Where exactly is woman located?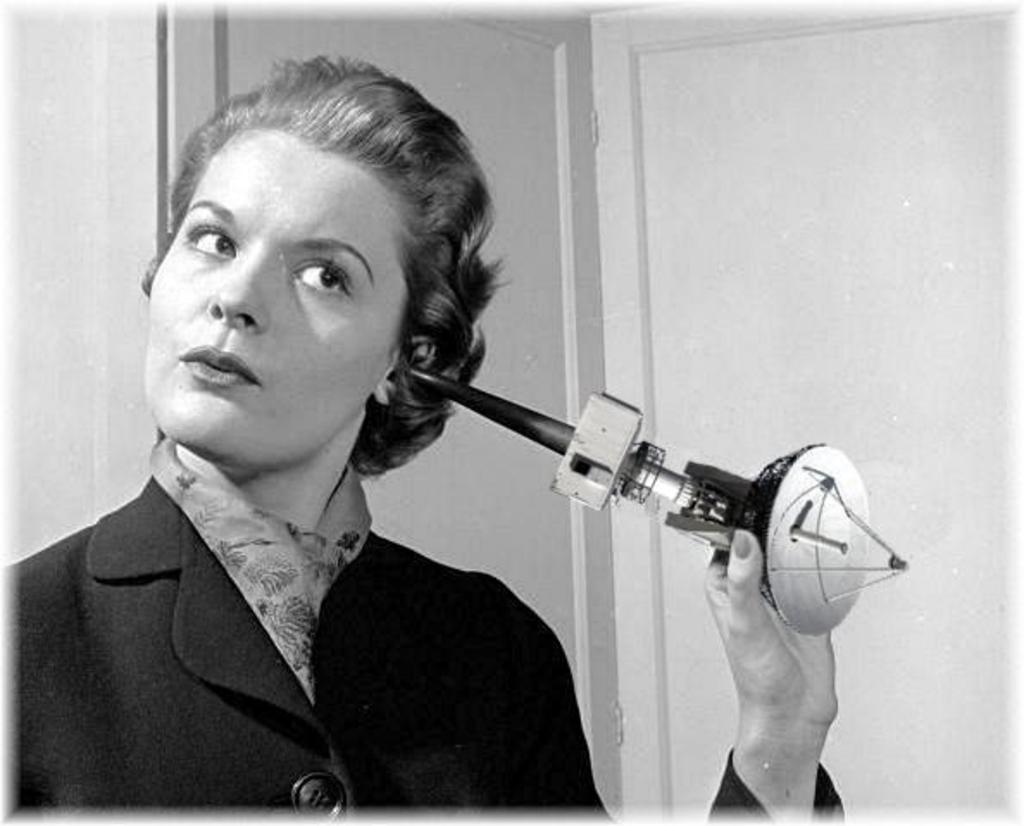
Its bounding box is bbox(16, 59, 750, 812).
